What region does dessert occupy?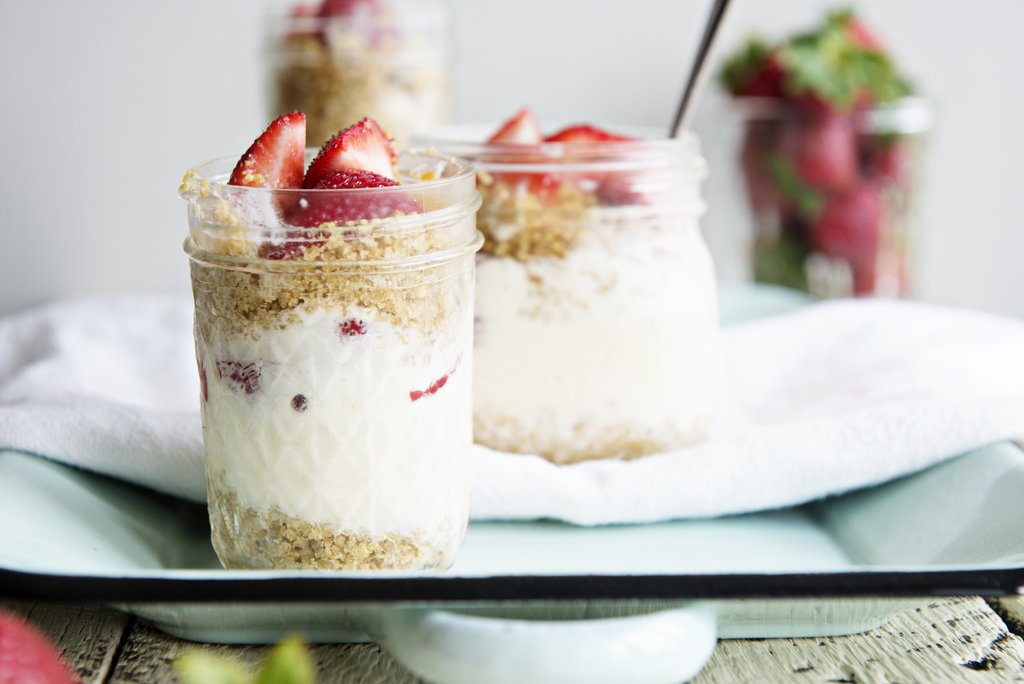
<region>169, 97, 487, 648</region>.
